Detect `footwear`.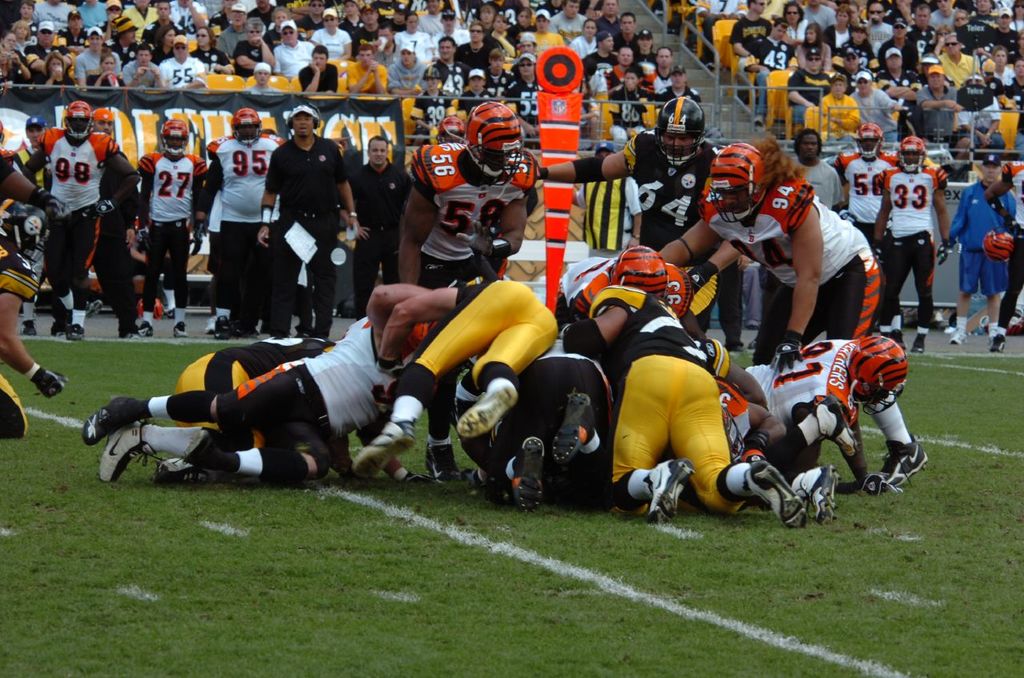
Detected at (139, 317, 151, 335).
